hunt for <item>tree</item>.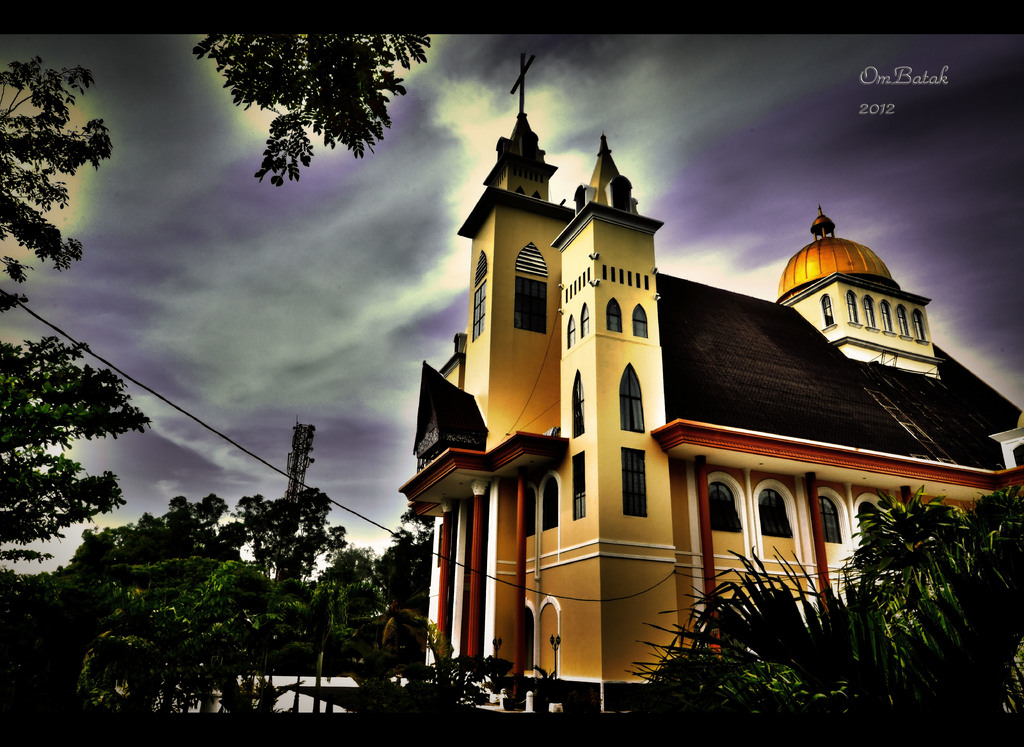
Hunted down at (0,325,149,563).
